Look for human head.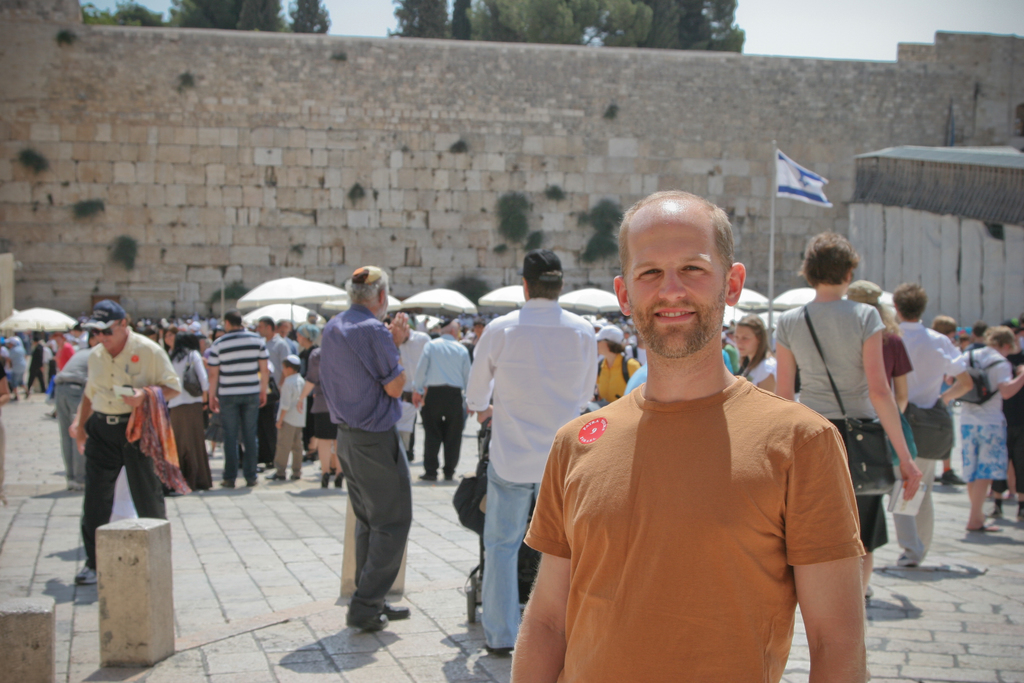
Found: rect(474, 318, 484, 338).
